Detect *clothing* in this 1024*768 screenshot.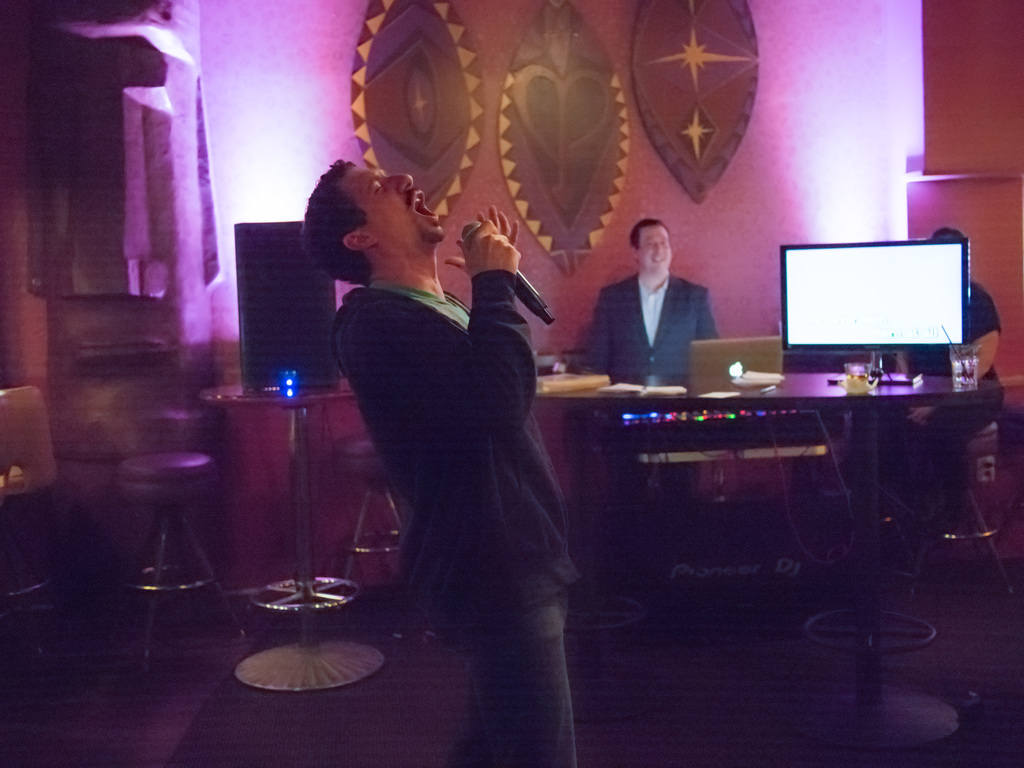
Detection: 583,264,724,385.
